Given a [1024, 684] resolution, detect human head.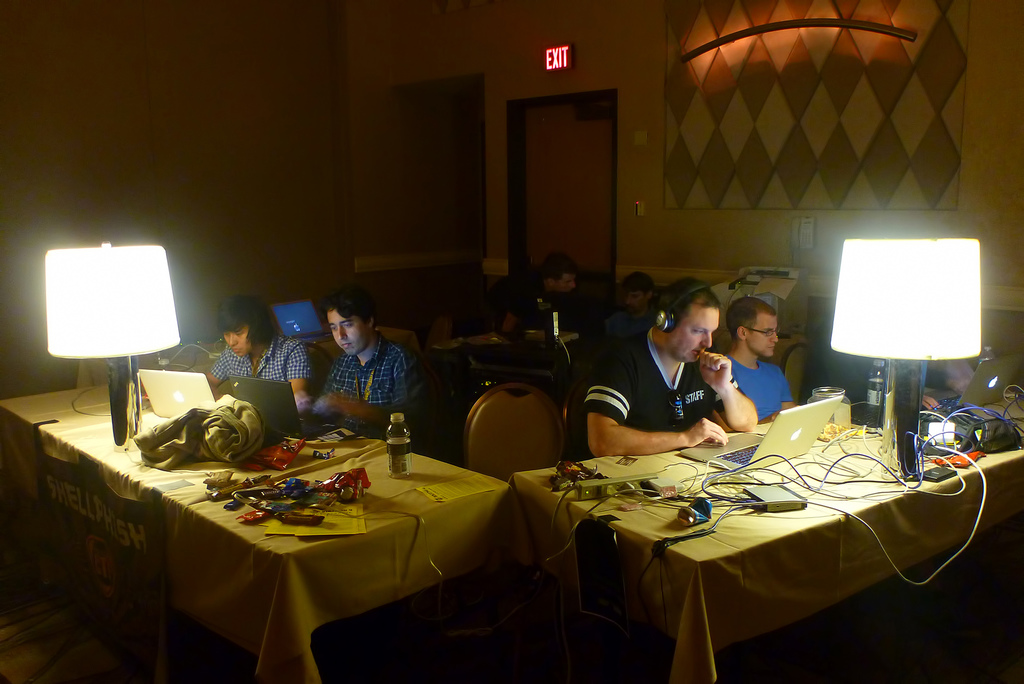
(542,251,579,294).
